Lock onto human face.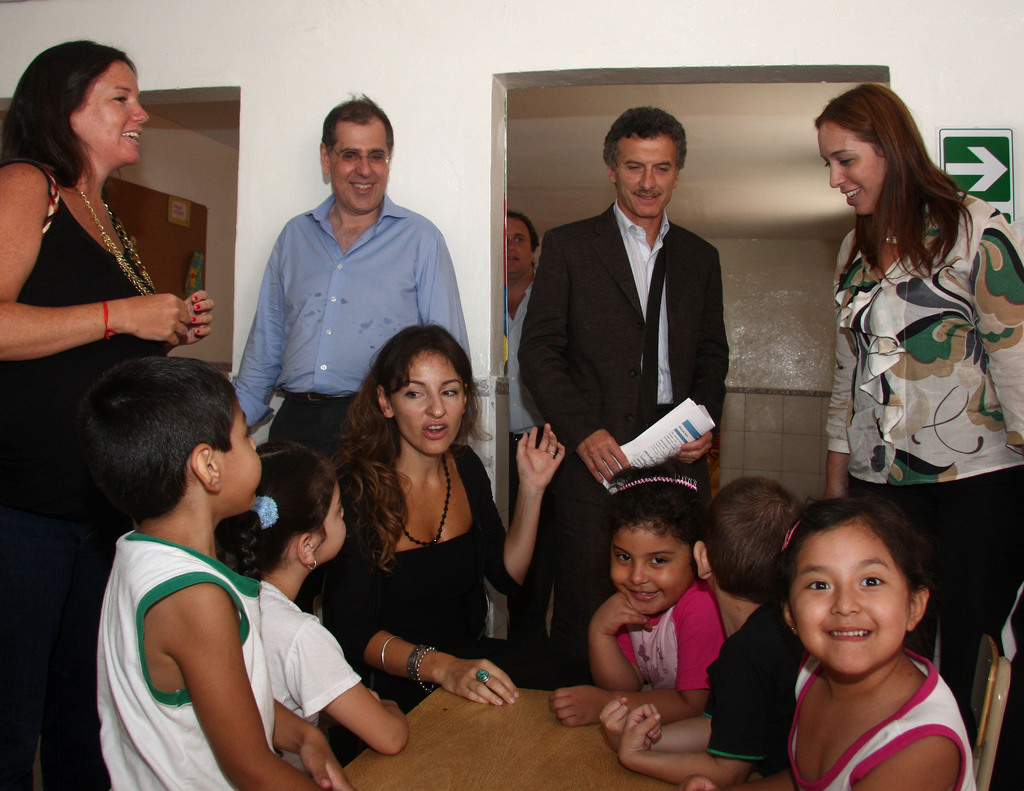
Locked: (611,529,694,615).
